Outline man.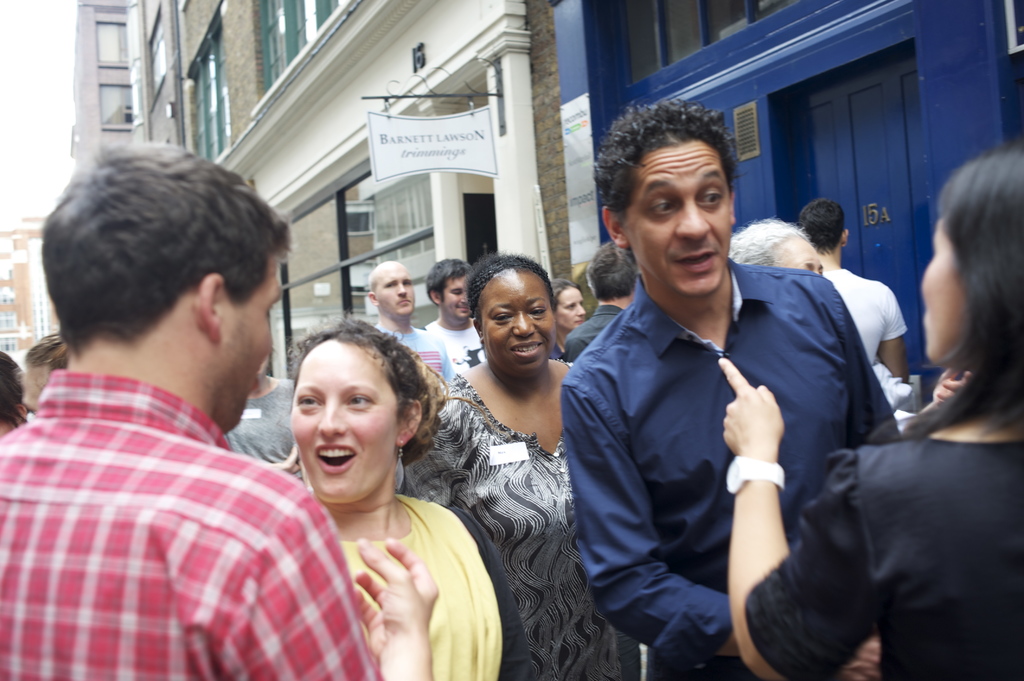
Outline: x1=559, y1=131, x2=913, y2=668.
